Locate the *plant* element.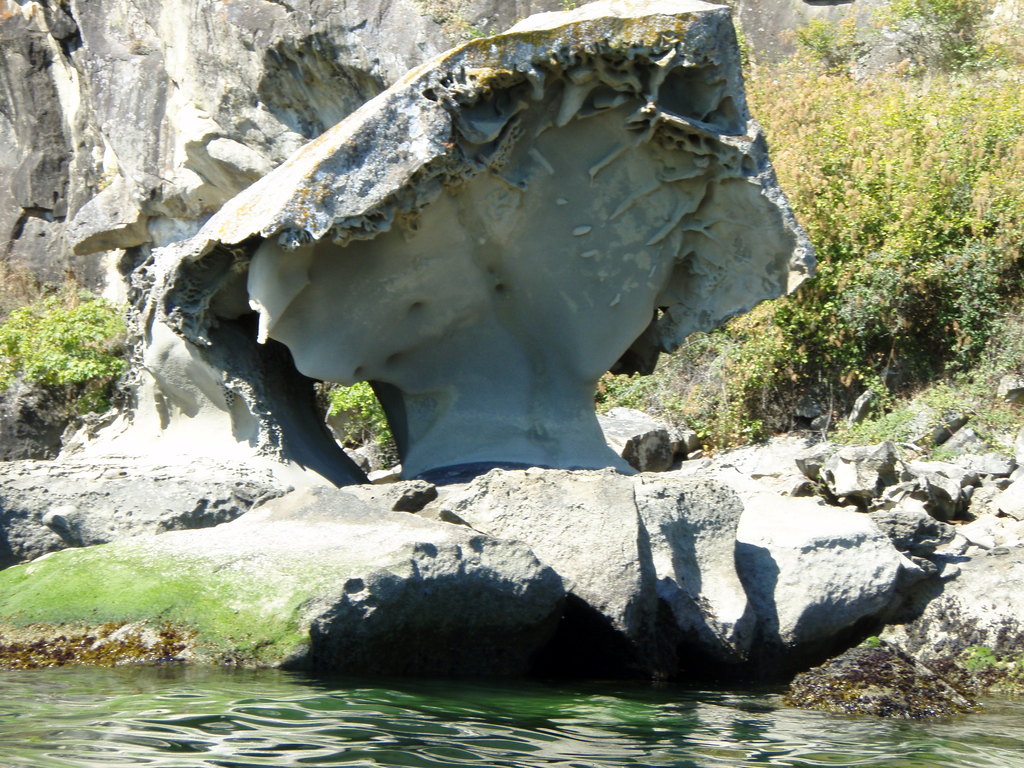
Element bbox: locate(587, 0, 1023, 450).
